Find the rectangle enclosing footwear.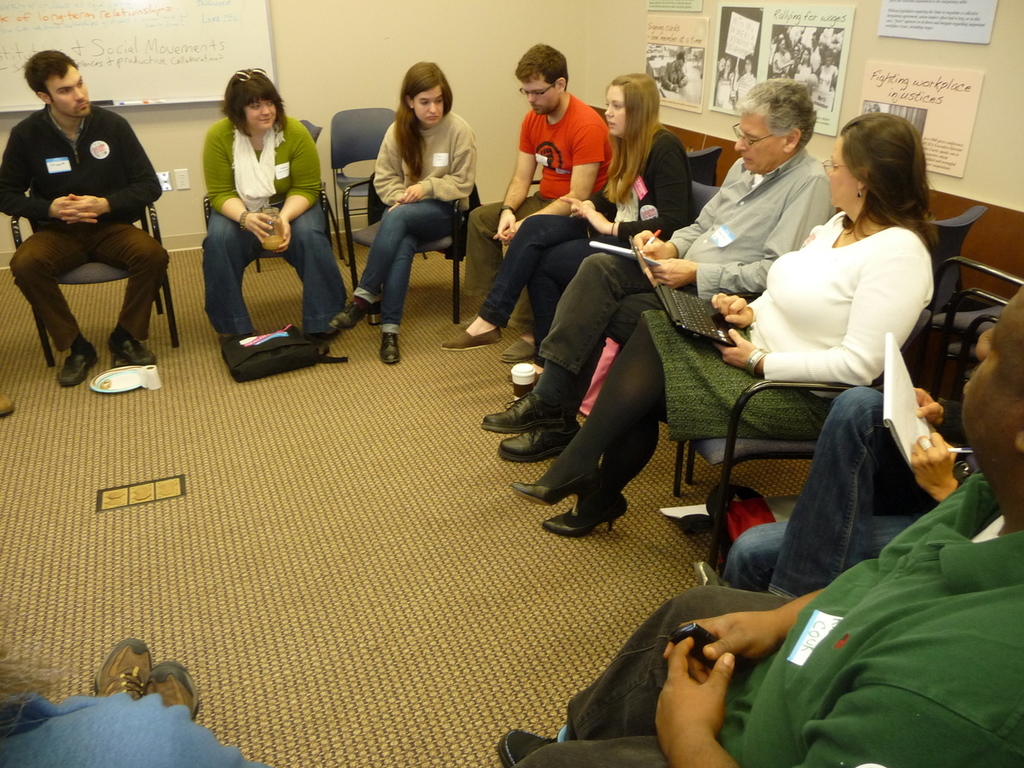
crop(443, 328, 507, 348).
